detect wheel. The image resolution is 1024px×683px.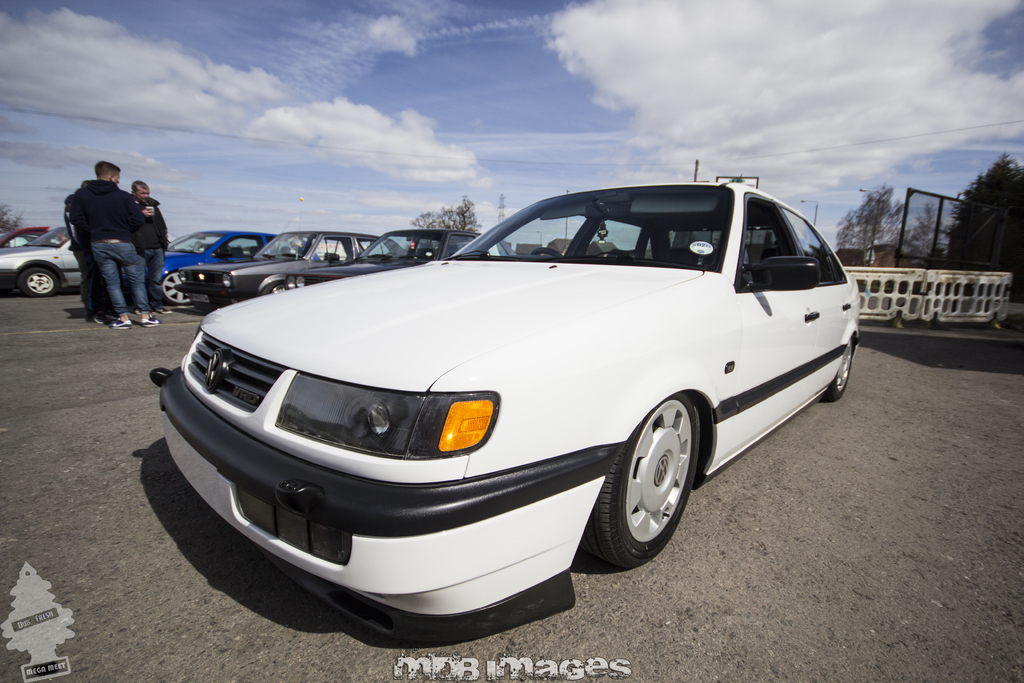
l=528, t=247, r=561, b=255.
